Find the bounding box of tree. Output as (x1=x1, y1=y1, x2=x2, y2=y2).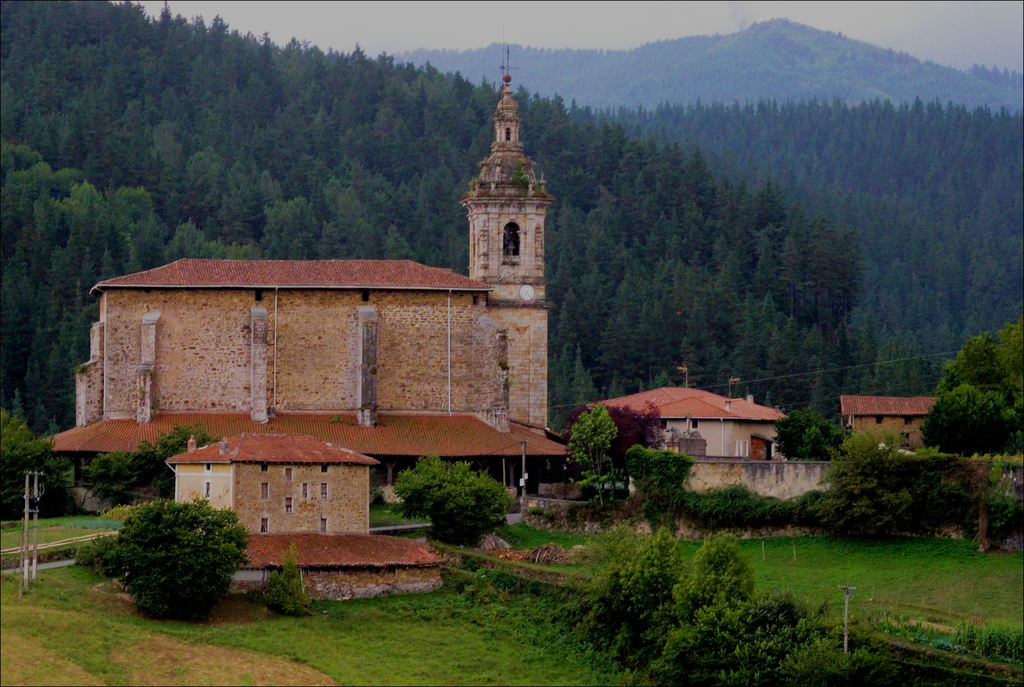
(x1=385, y1=226, x2=414, y2=255).
